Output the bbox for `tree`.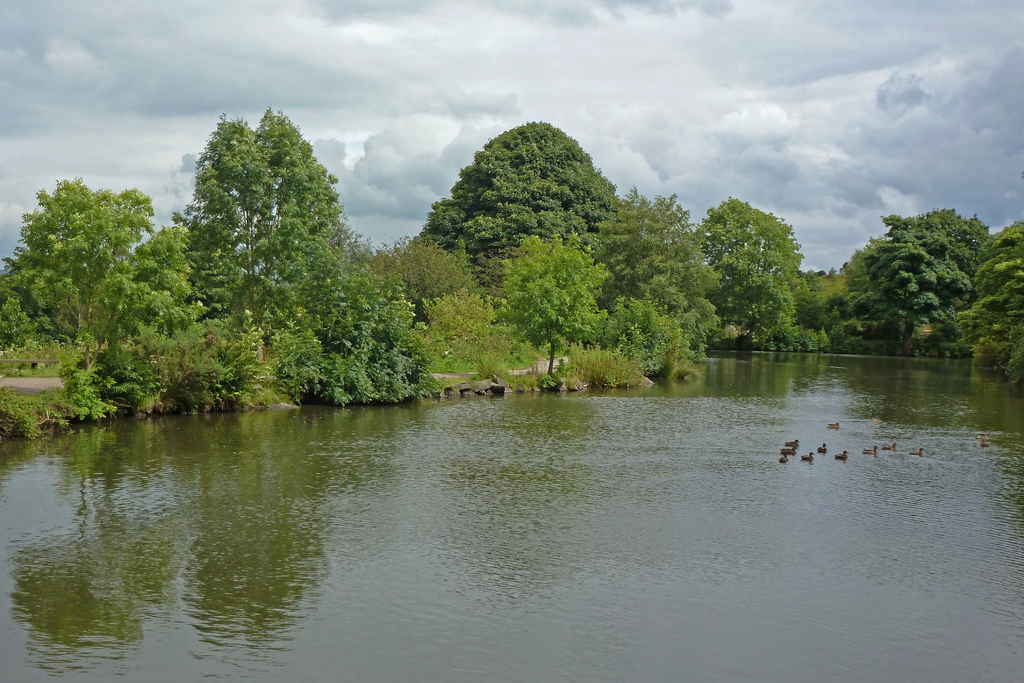
l=145, t=100, r=378, b=399.
